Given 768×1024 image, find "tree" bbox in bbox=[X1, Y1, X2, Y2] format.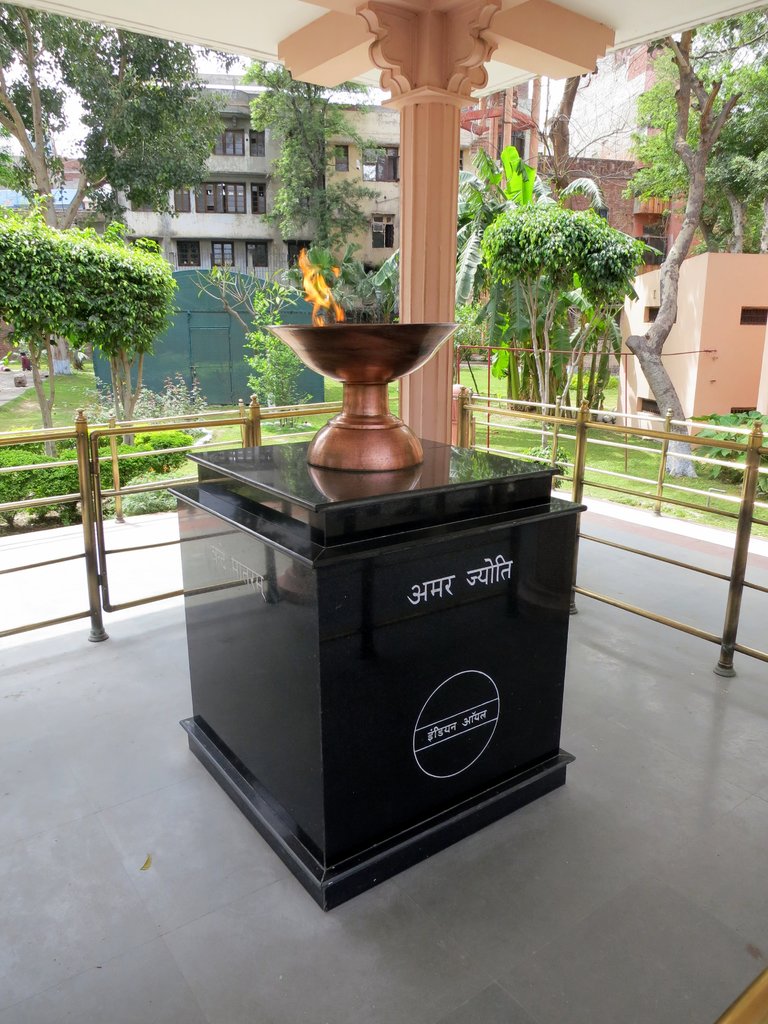
bbox=[0, 212, 186, 463].
